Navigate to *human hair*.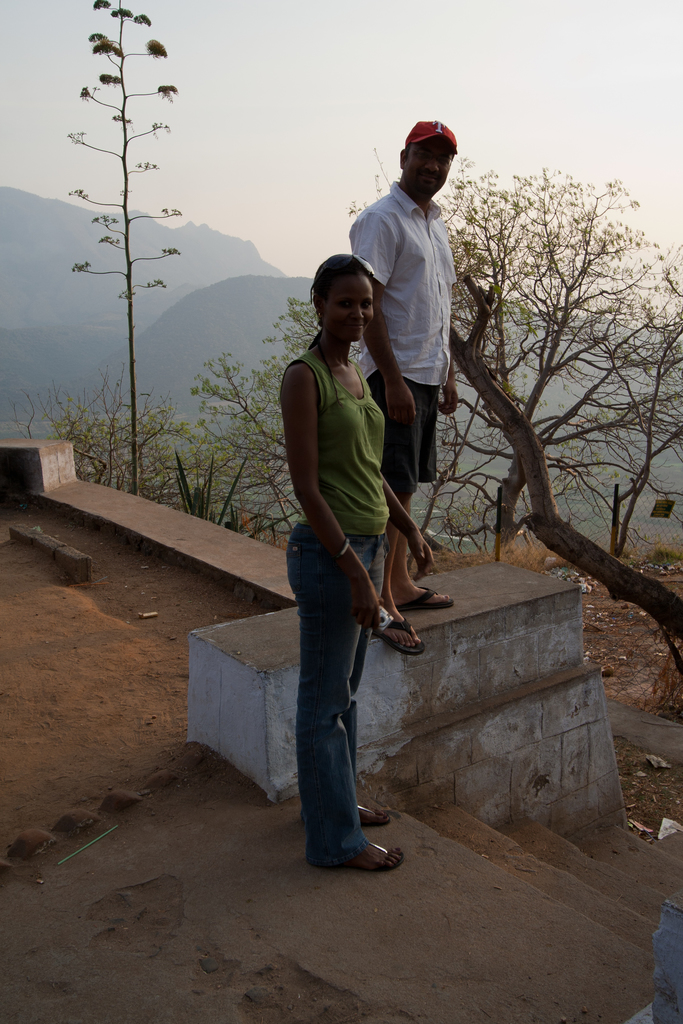
Navigation target: <box>404,136,456,161</box>.
